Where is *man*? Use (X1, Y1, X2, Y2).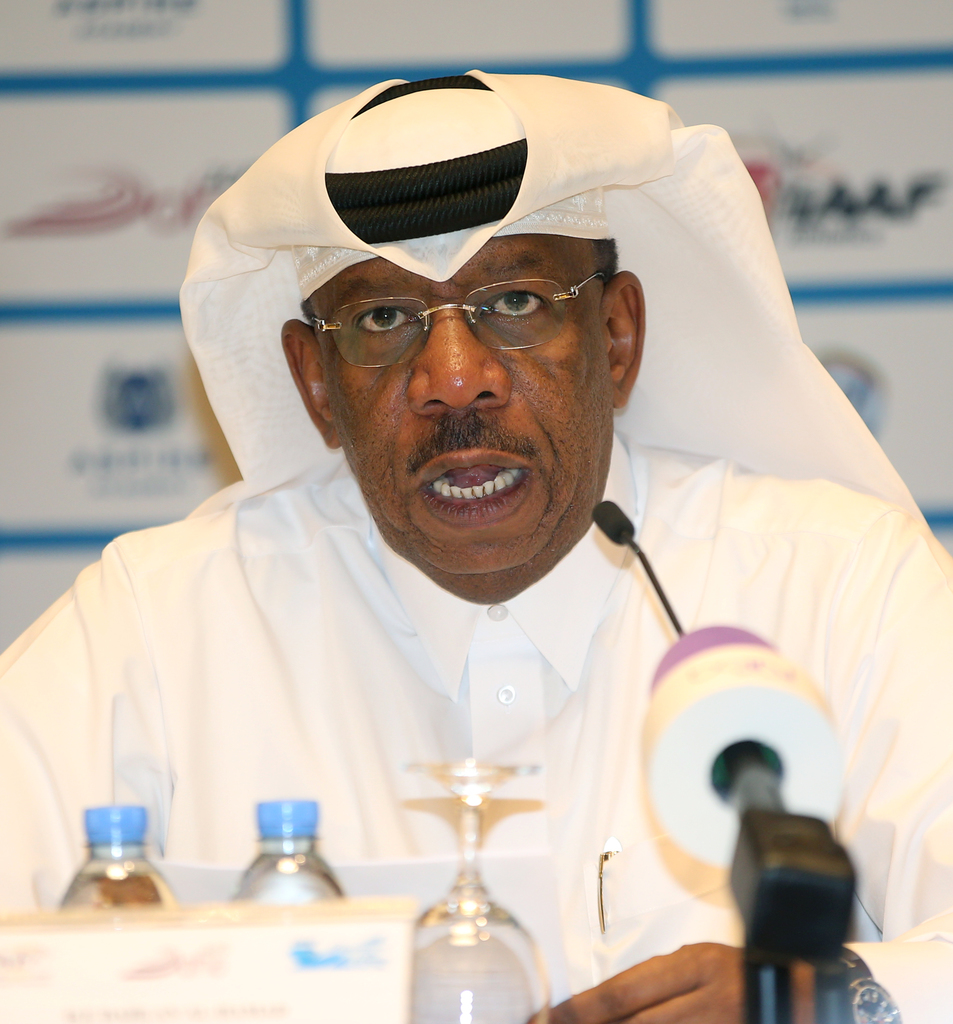
(17, 112, 952, 1023).
